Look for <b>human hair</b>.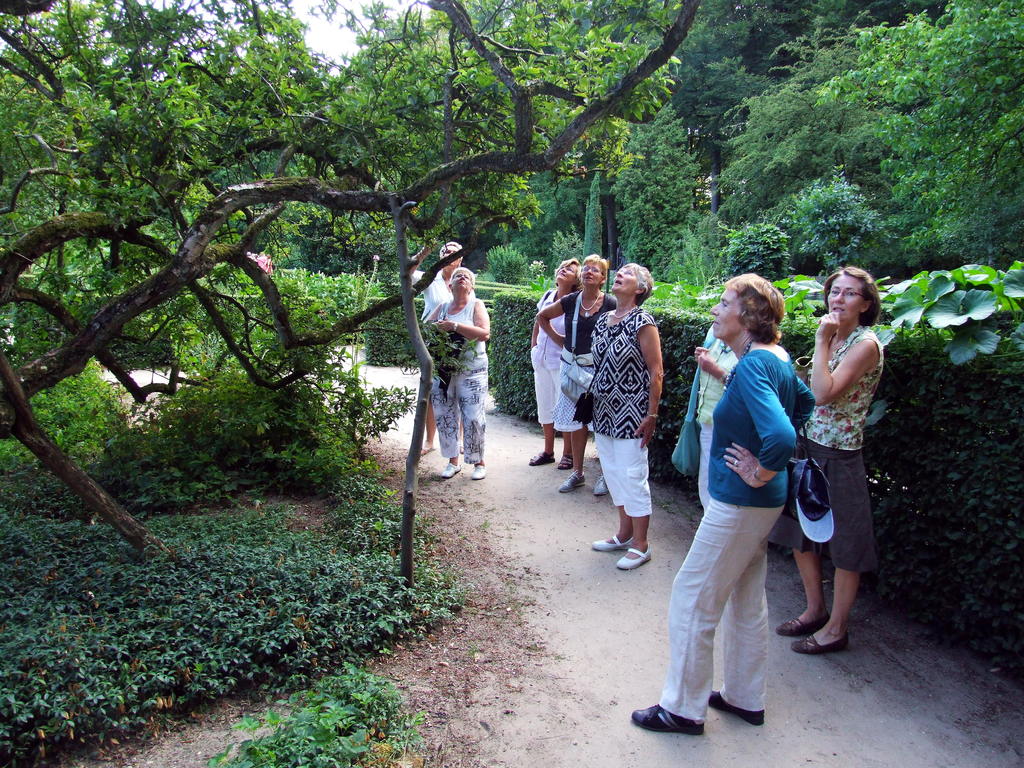
Found: box=[438, 241, 465, 265].
